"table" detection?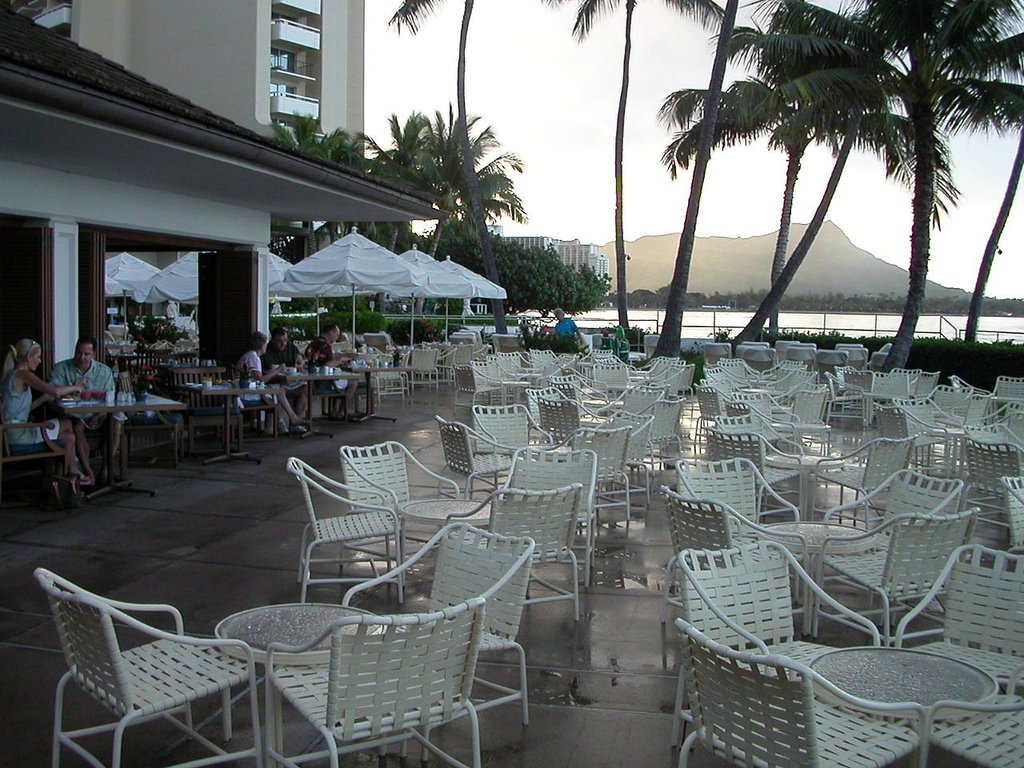
rect(277, 368, 359, 438)
